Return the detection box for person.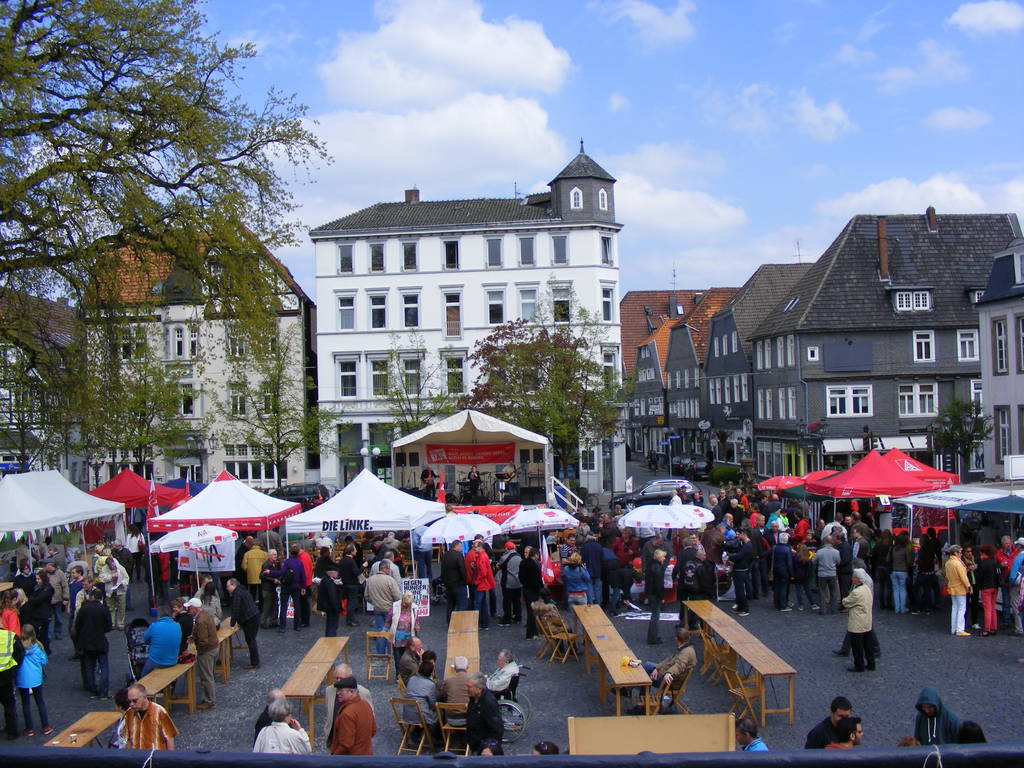
BBox(402, 657, 444, 751).
